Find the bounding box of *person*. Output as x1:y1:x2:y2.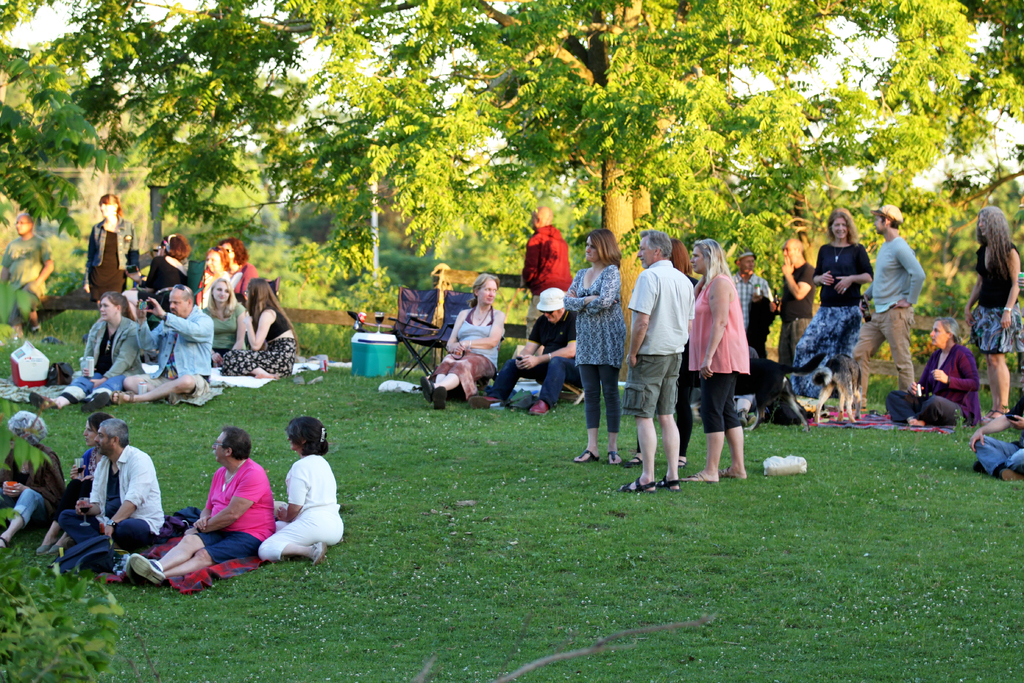
121:289:221:403.
